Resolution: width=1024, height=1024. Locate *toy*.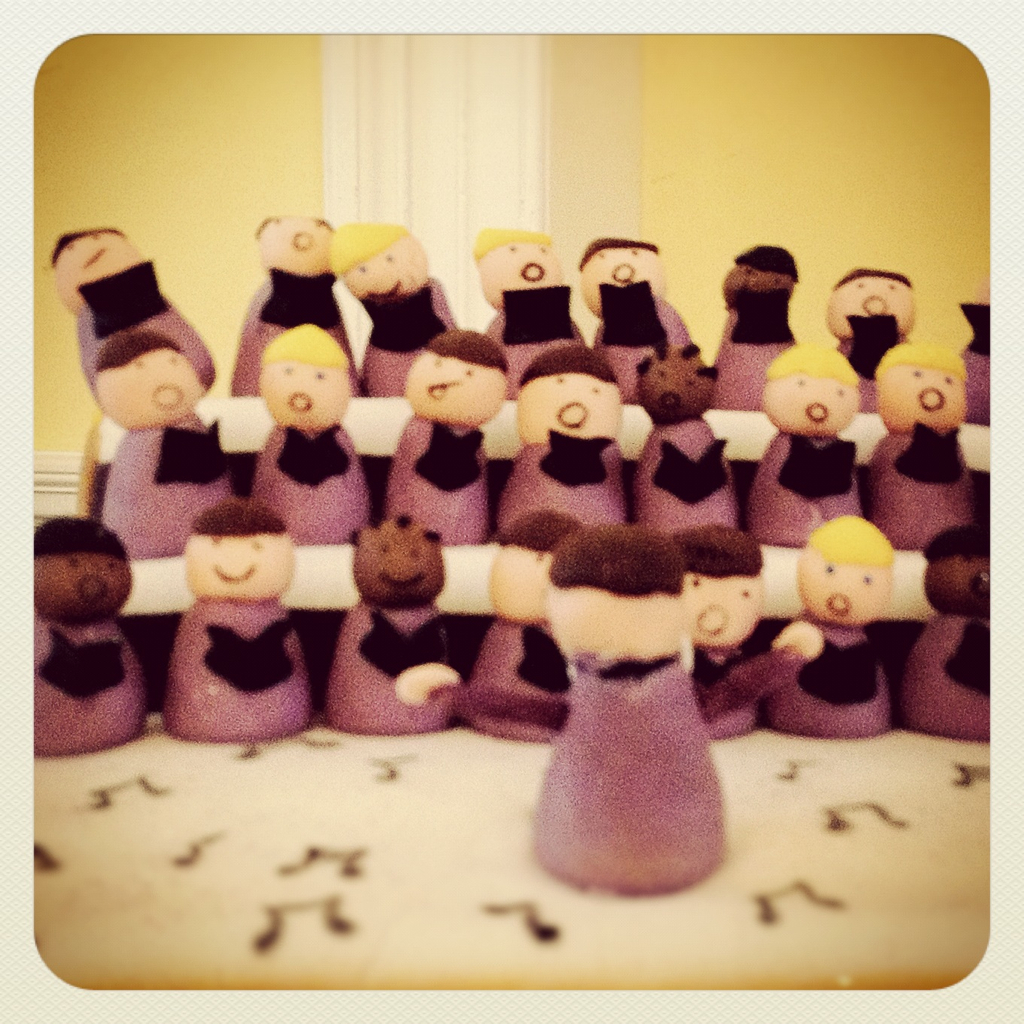
box=[759, 507, 932, 715].
